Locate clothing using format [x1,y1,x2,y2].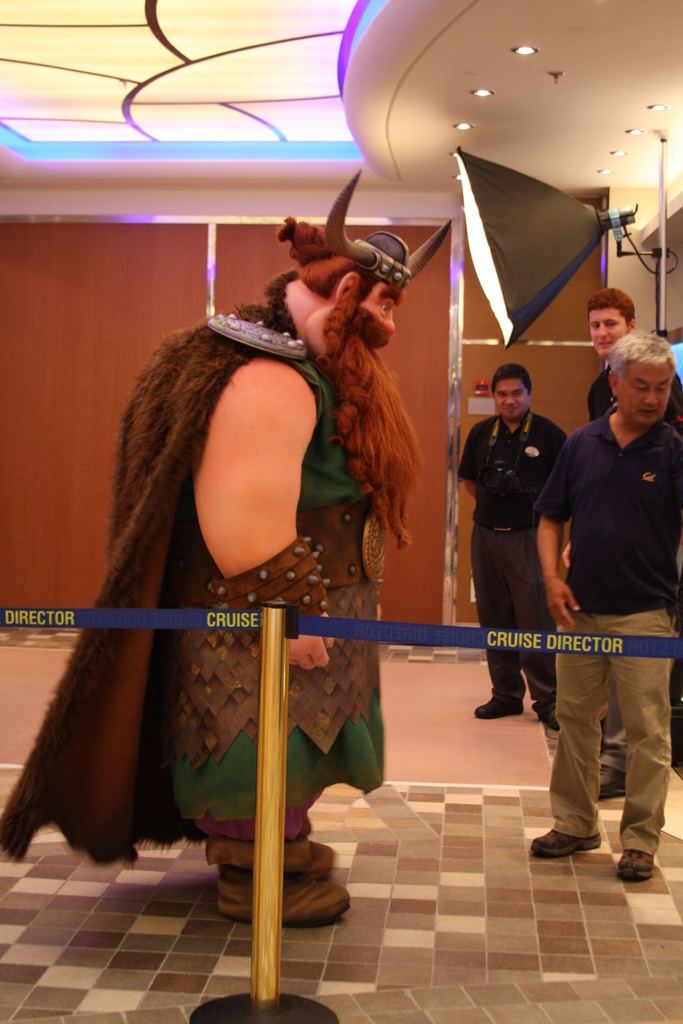
[0,305,390,868].
